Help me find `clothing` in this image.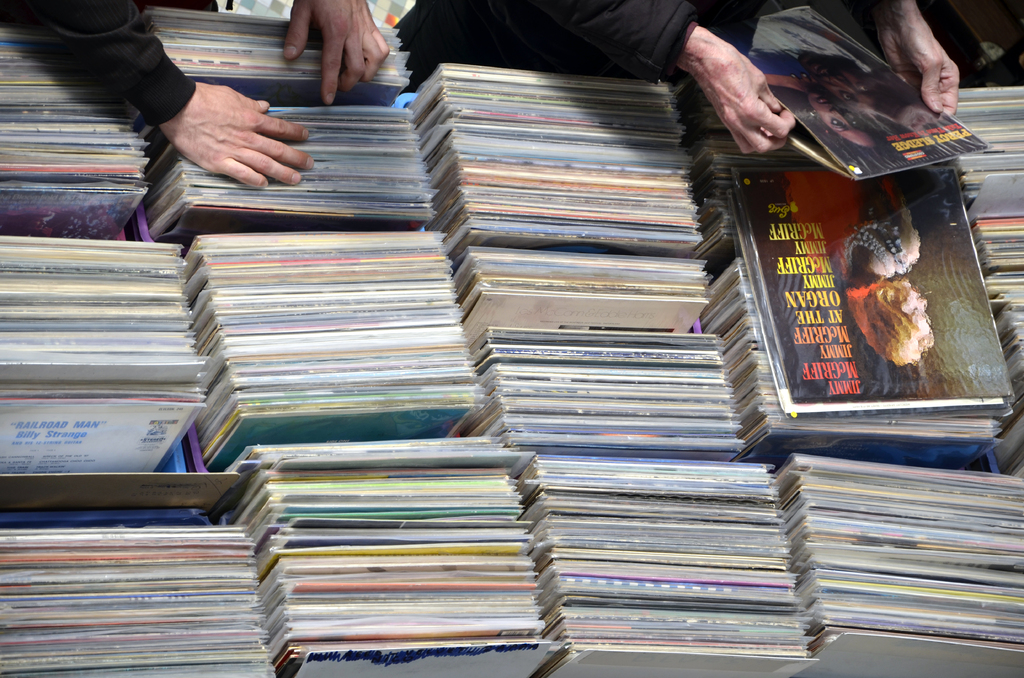
Found it: (0,0,196,132).
